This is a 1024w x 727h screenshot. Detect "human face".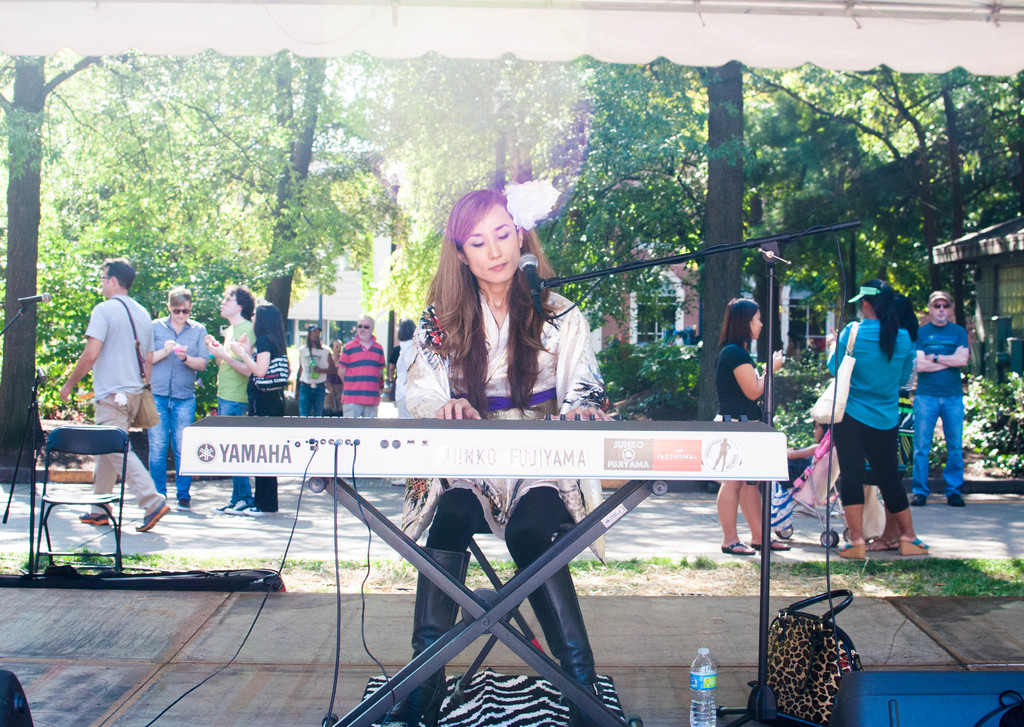
<bbox>333, 342, 340, 355</bbox>.
